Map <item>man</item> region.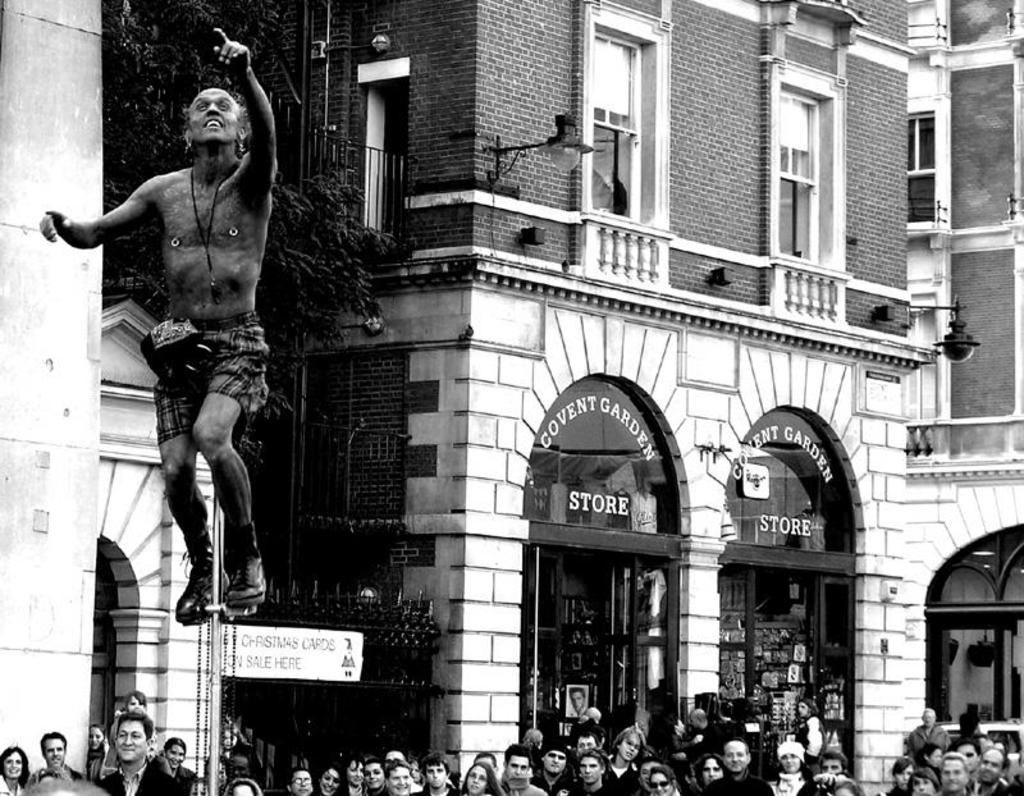
Mapped to Rect(384, 761, 419, 795).
